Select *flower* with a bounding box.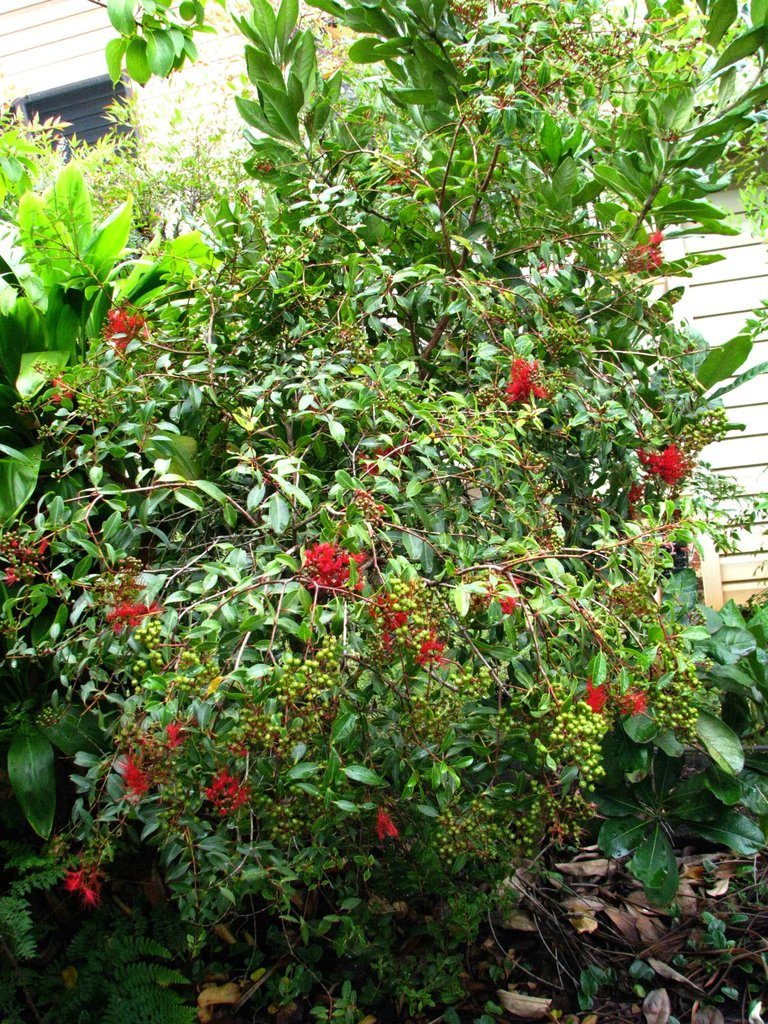
[left=108, top=591, right=156, bottom=636].
